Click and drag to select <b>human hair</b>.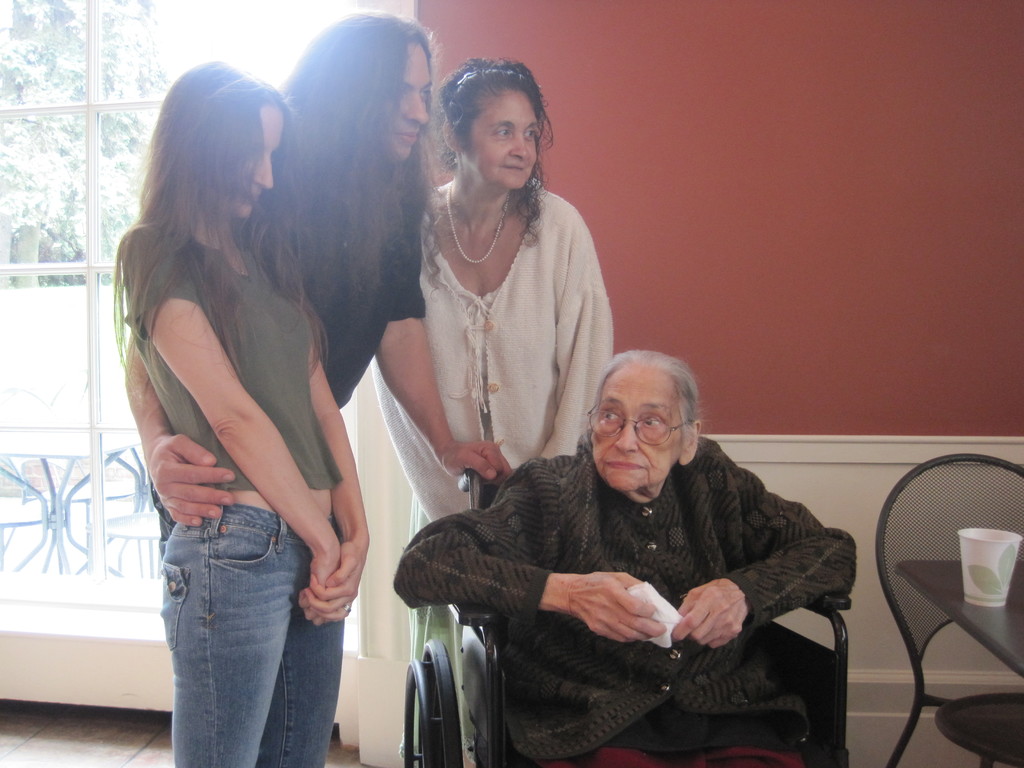
Selection: 595 352 702 447.
